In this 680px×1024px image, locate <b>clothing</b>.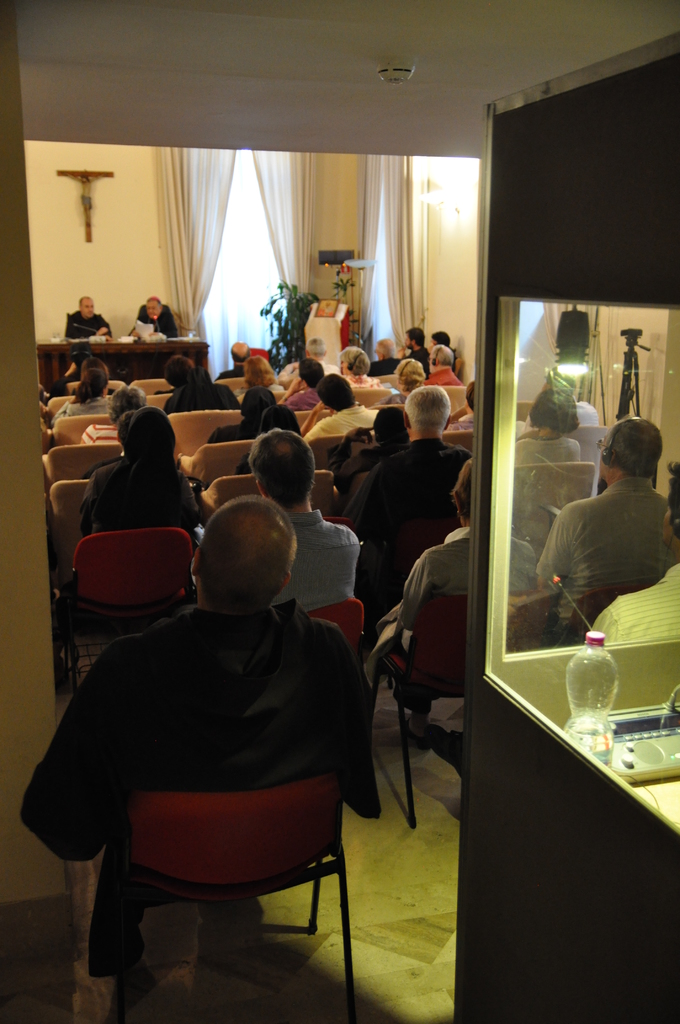
Bounding box: 77/402/200/536.
